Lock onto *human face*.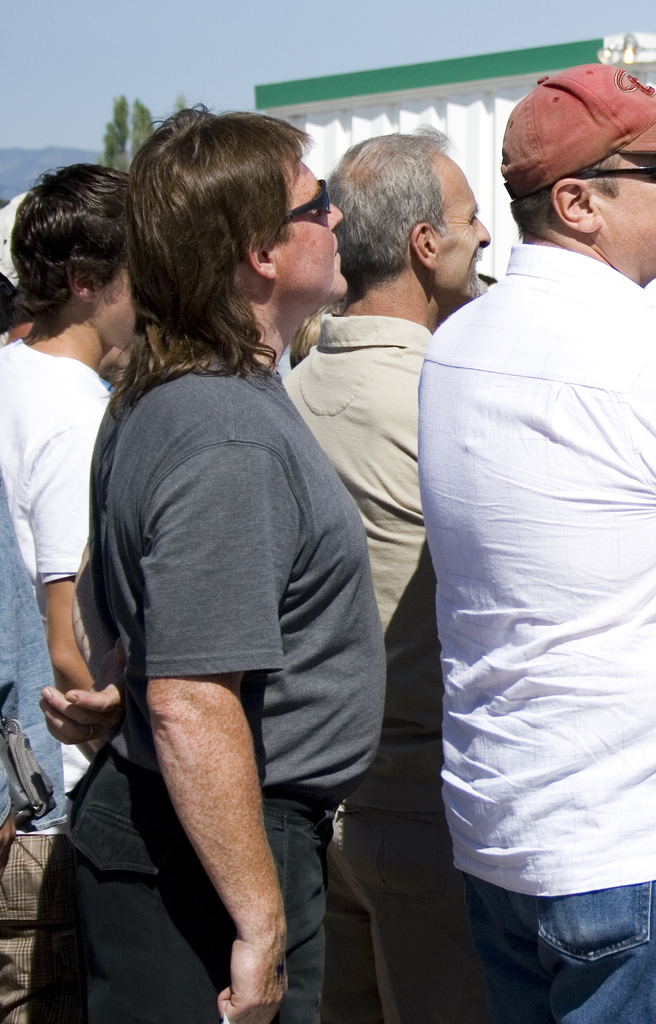
Locked: bbox=[600, 157, 655, 283].
